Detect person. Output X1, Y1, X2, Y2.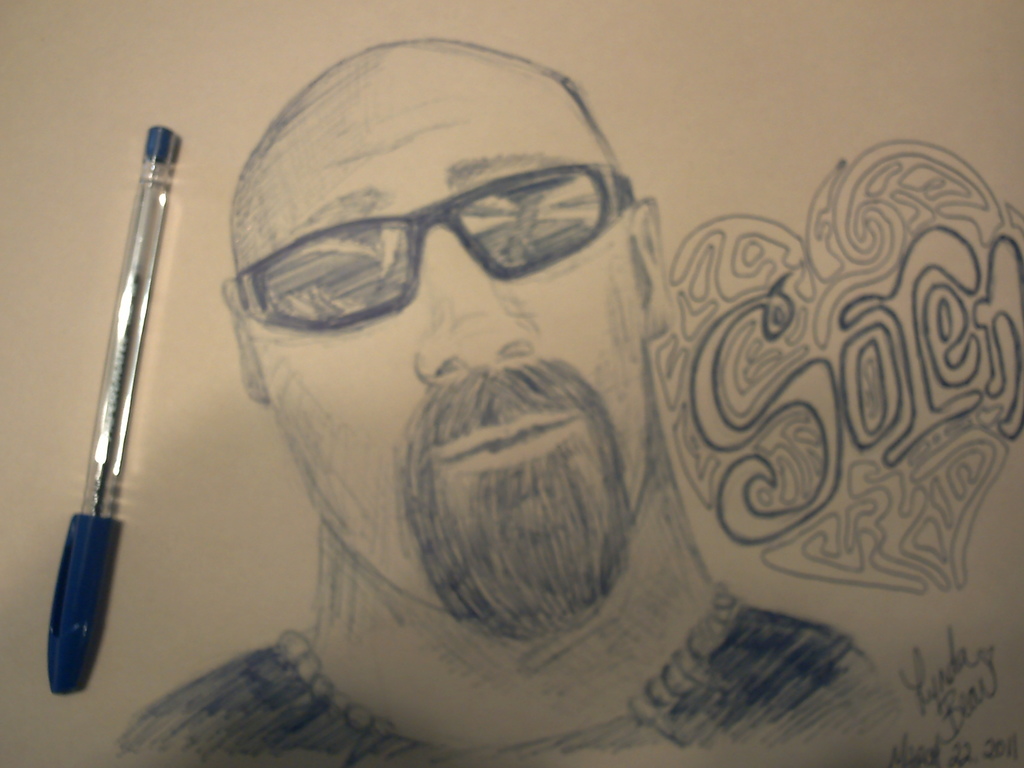
106, 24, 844, 764.
